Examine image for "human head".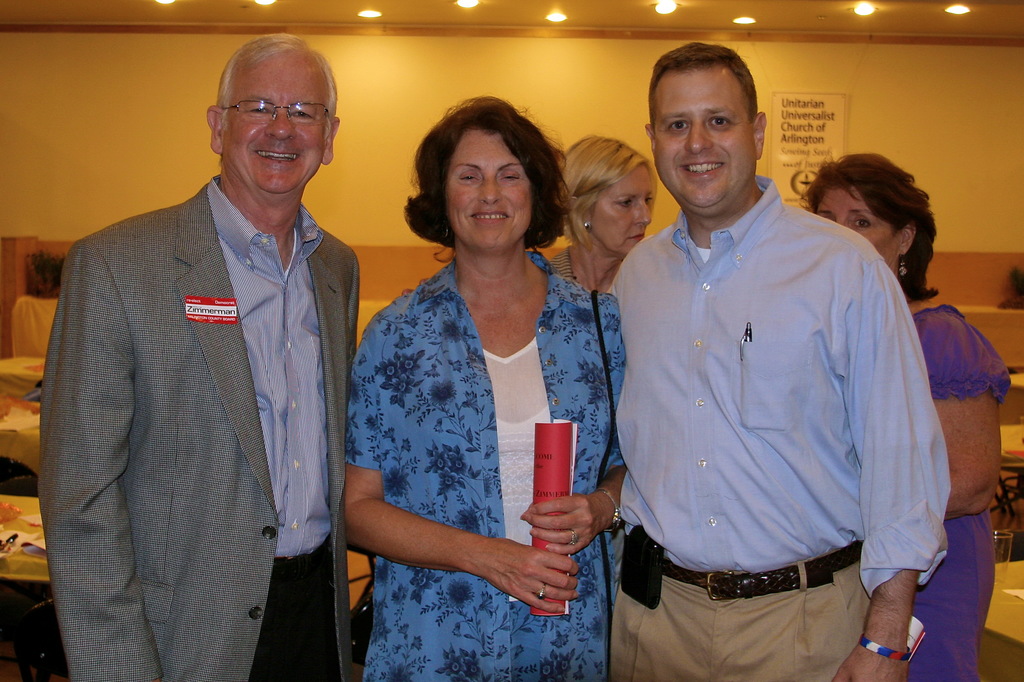
Examination result: {"left": 643, "top": 41, "right": 766, "bottom": 215}.
